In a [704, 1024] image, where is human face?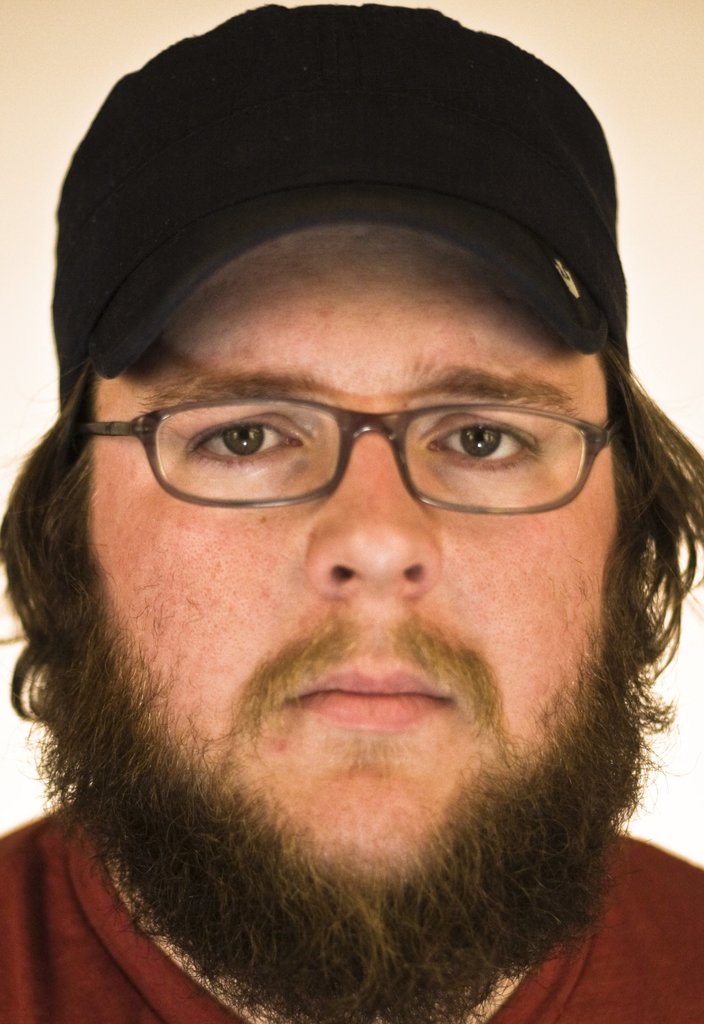
88, 228, 611, 876.
